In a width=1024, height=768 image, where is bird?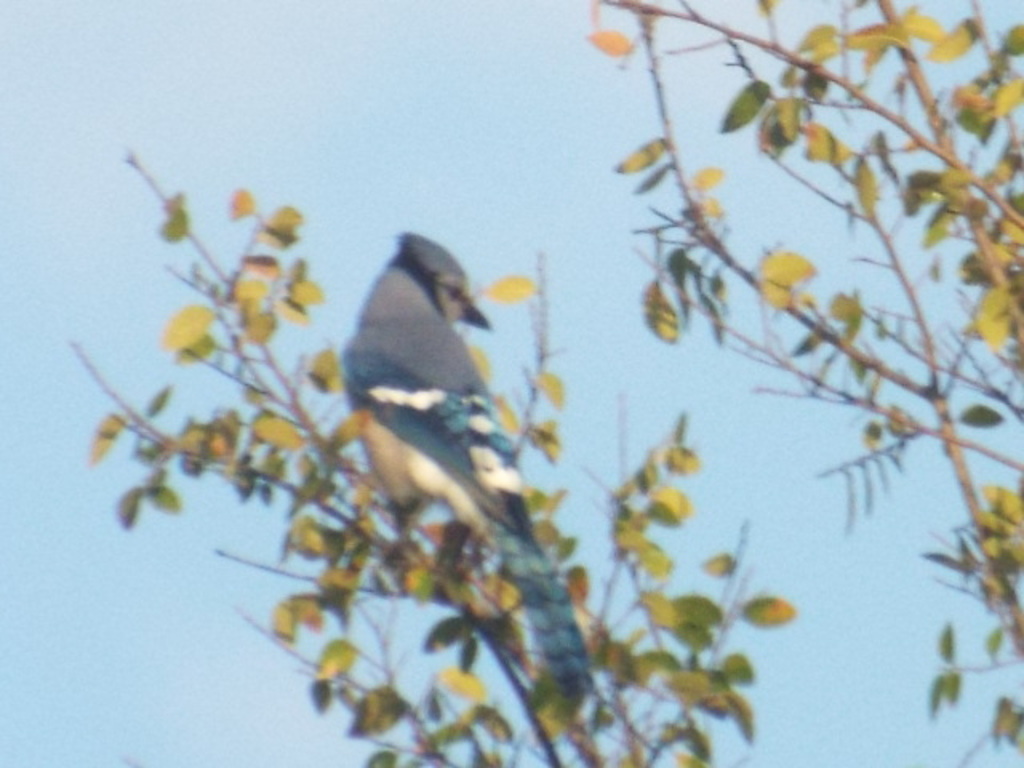
locate(338, 224, 590, 690).
